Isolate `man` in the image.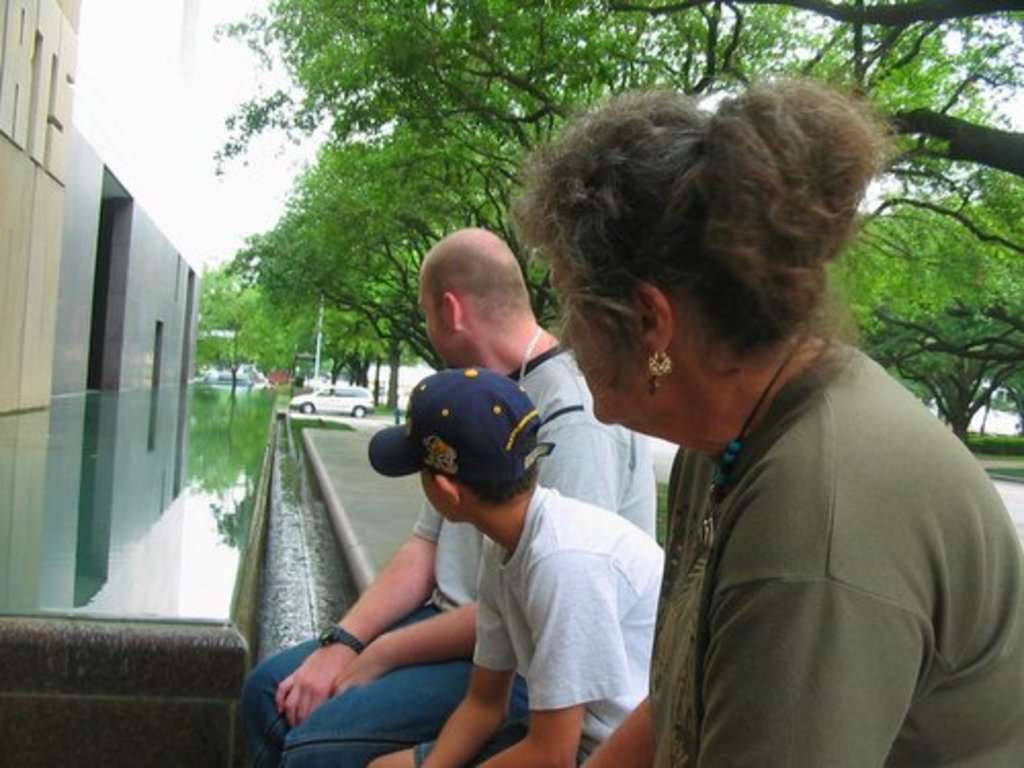
Isolated region: crop(231, 227, 662, 766).
